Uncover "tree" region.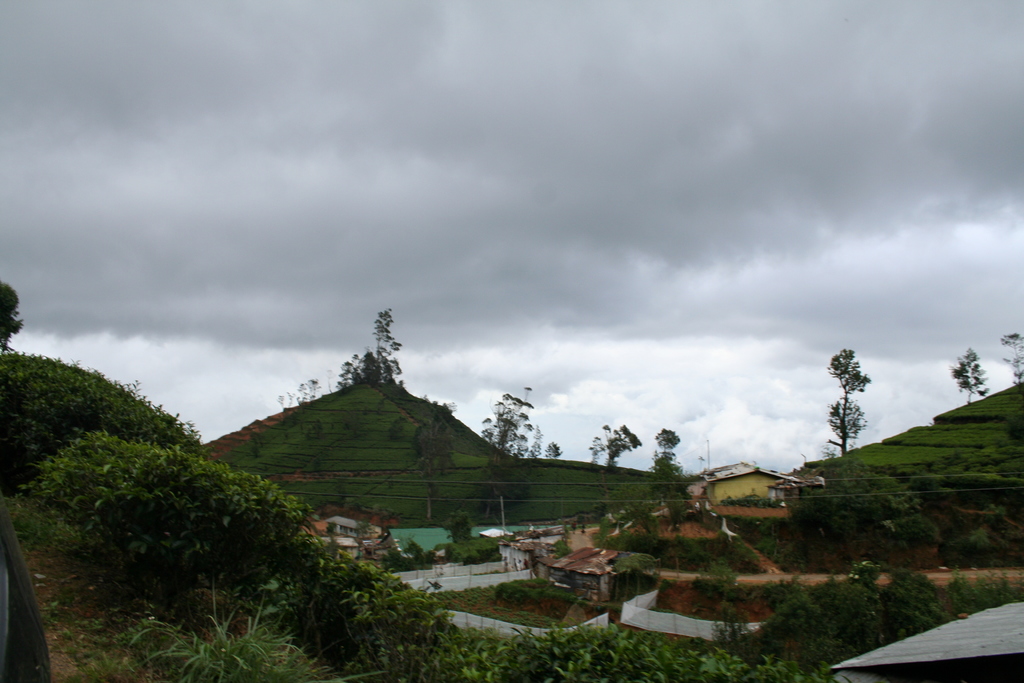
Uncovered: 478 383 533 462.
